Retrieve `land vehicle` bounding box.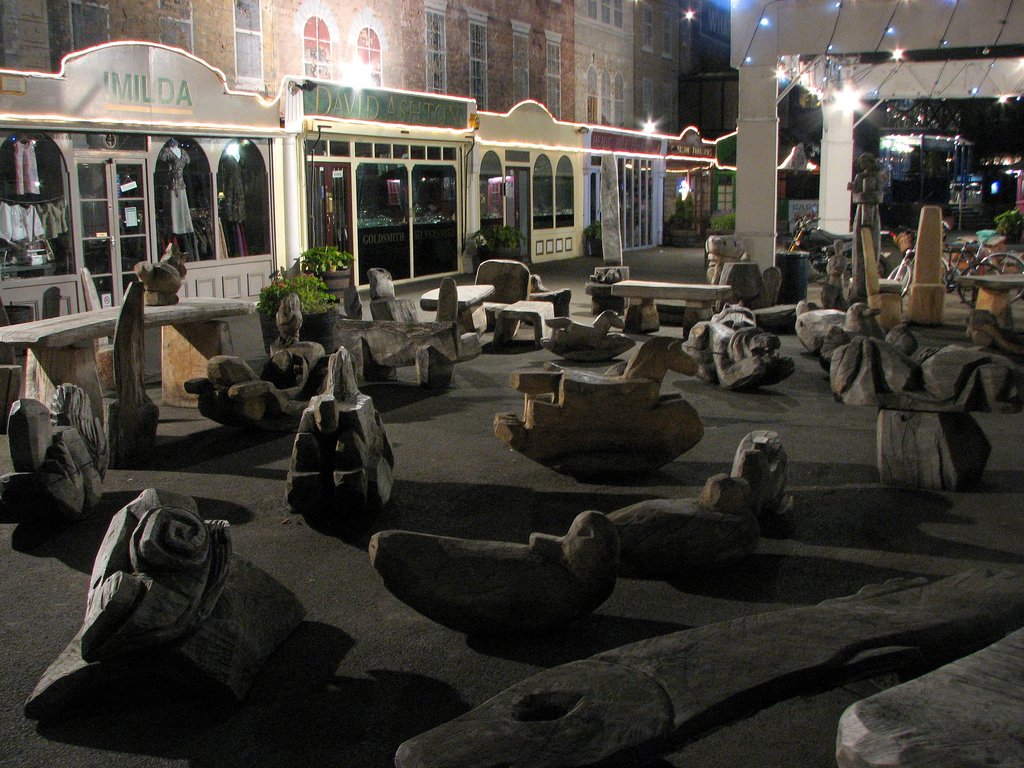
Bounding box: Rect(775, 209, 900, 278).
